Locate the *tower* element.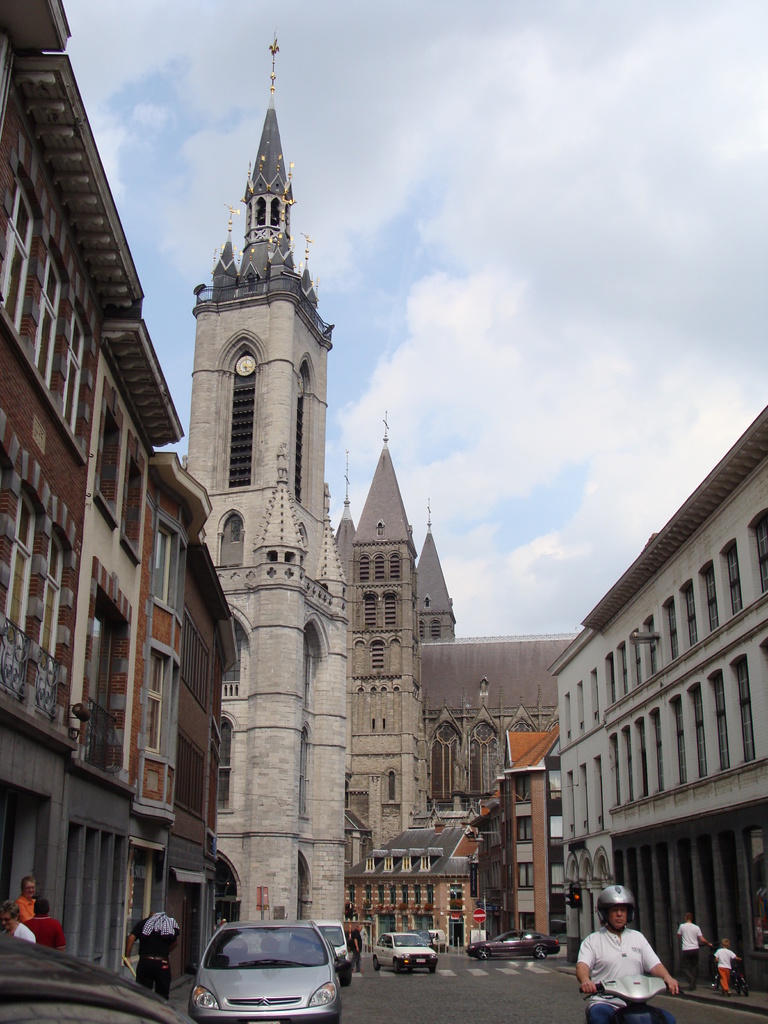
Element bbox: {"x1": 341, "y1": 407, "x2": 425, "y2": 872}.
